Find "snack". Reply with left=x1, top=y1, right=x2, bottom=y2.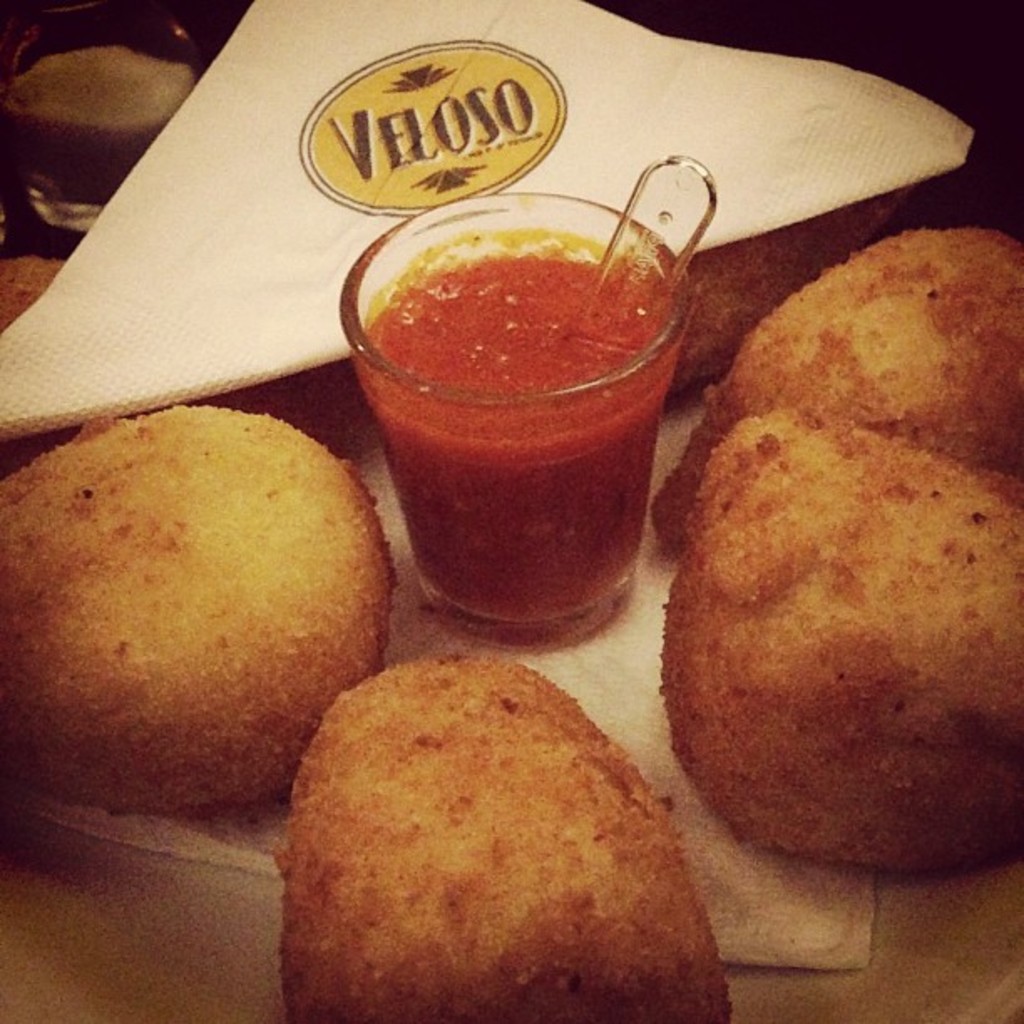
left=676, top=181, right=910, bottom=402.
